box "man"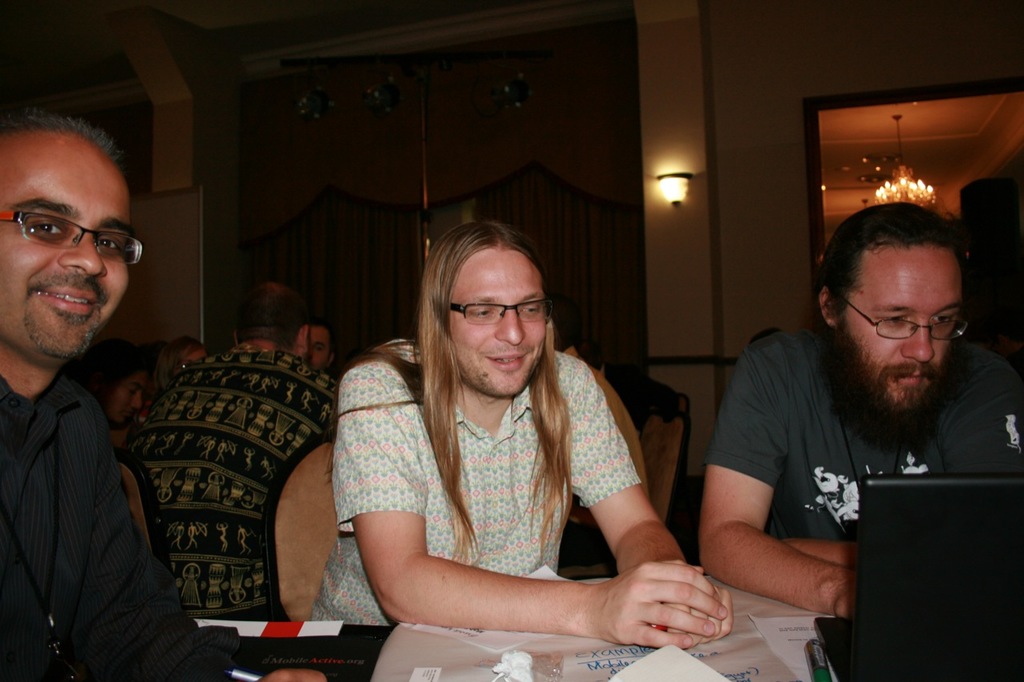
125:283:346:616
